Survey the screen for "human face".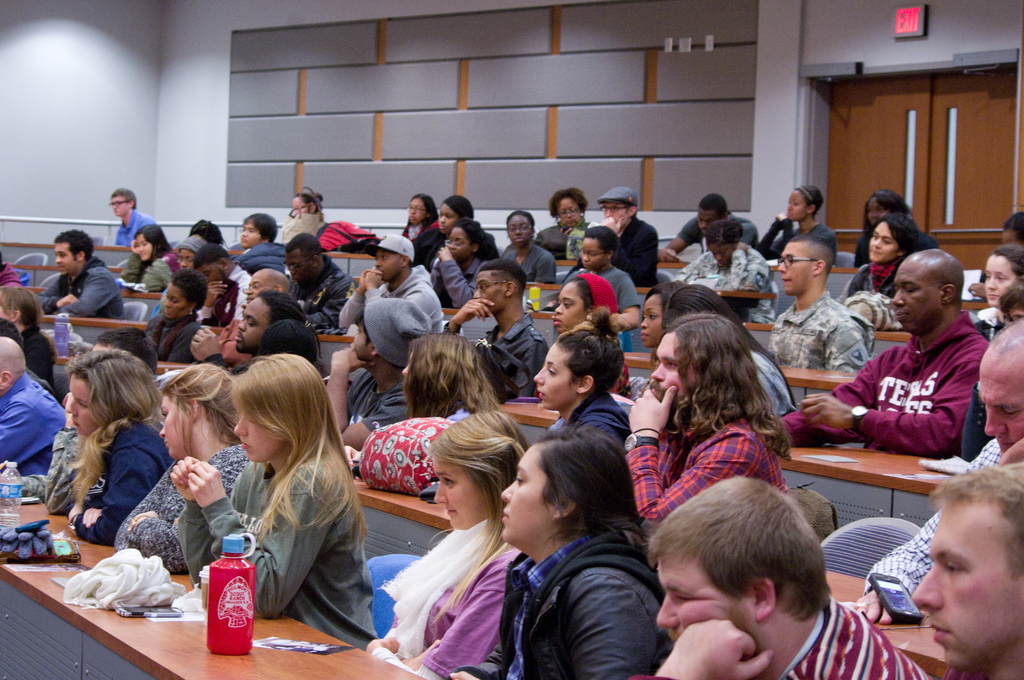
Survey found: 200,261,223,284.
